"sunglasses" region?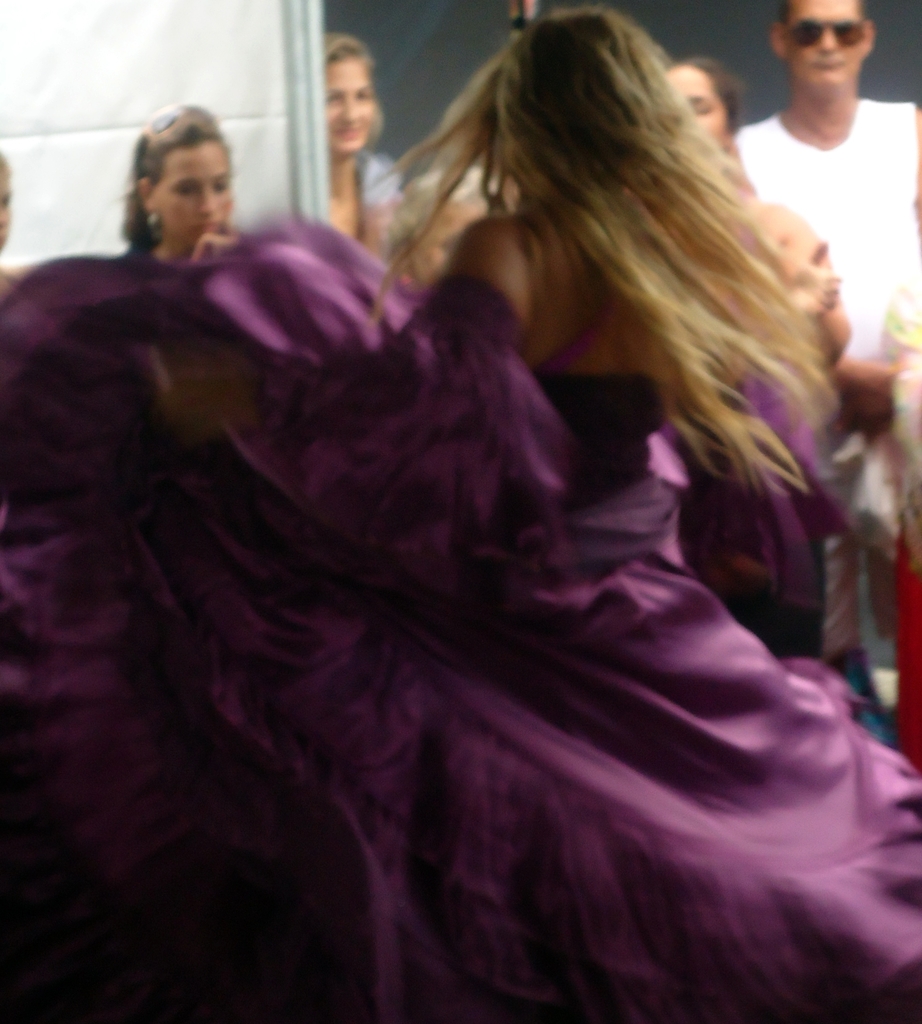
region(792, 15, 872, 46)
